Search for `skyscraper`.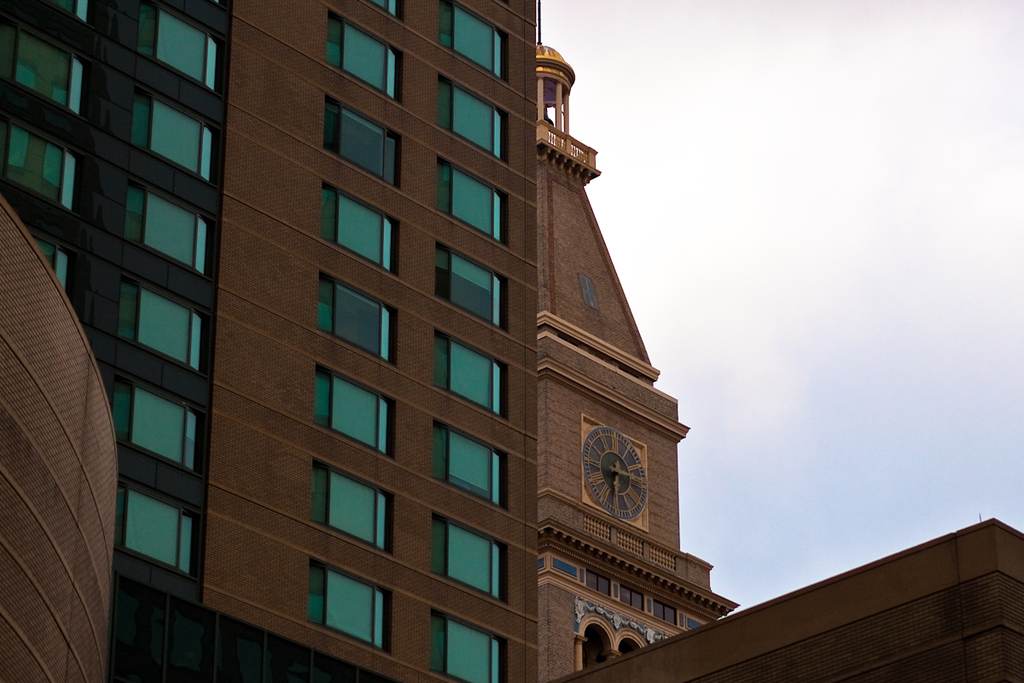
Found at 0 0 1023 682.
